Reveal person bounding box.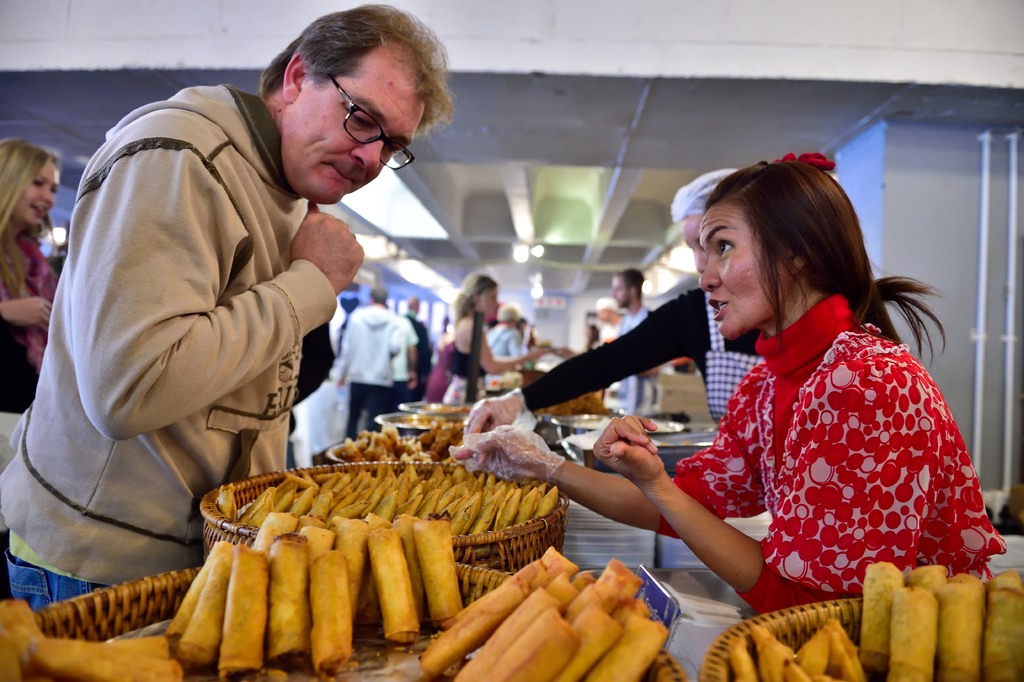
Revealed: (left=487, top=300, right=522, bottom=374).
